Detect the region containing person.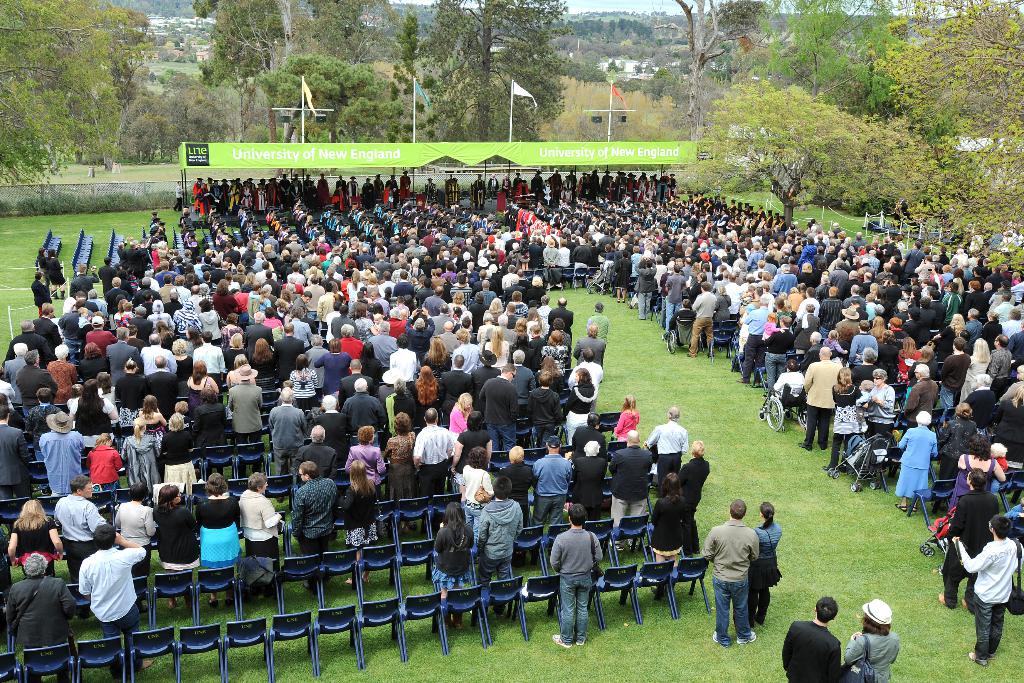
x1=552 y1=501 x2=605 y2=647.
